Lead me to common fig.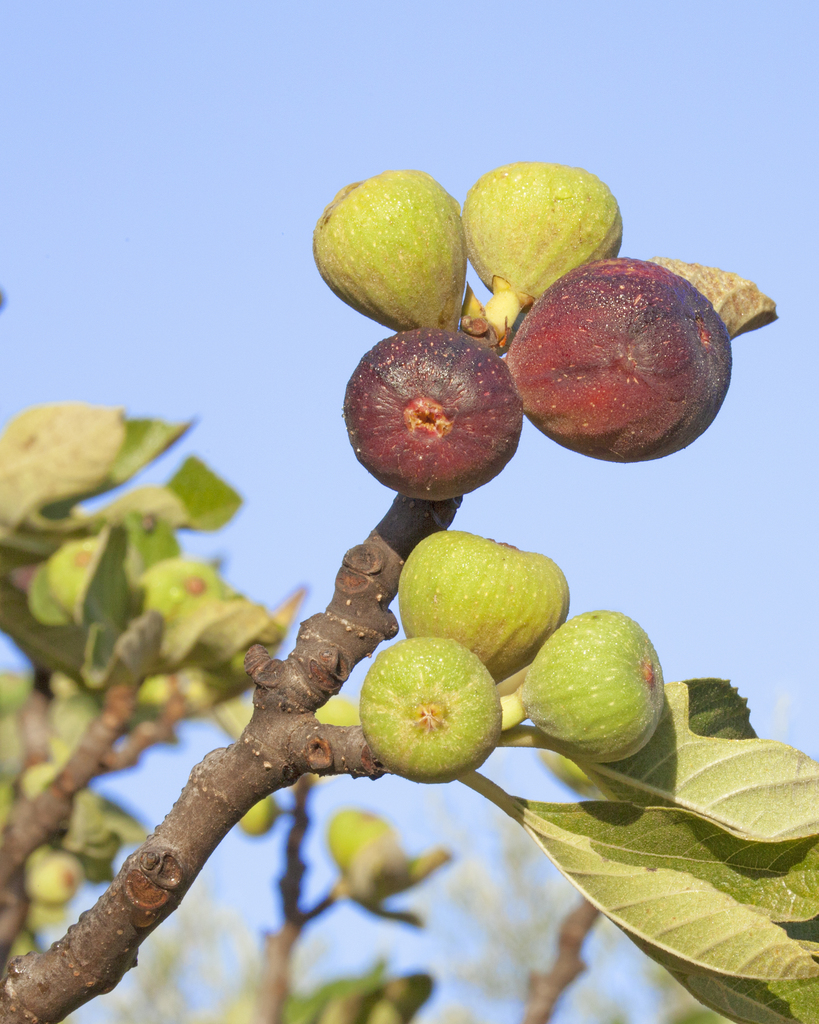
Lead to pyautogui.locateOnScreen(395, 527, 569, 683).
